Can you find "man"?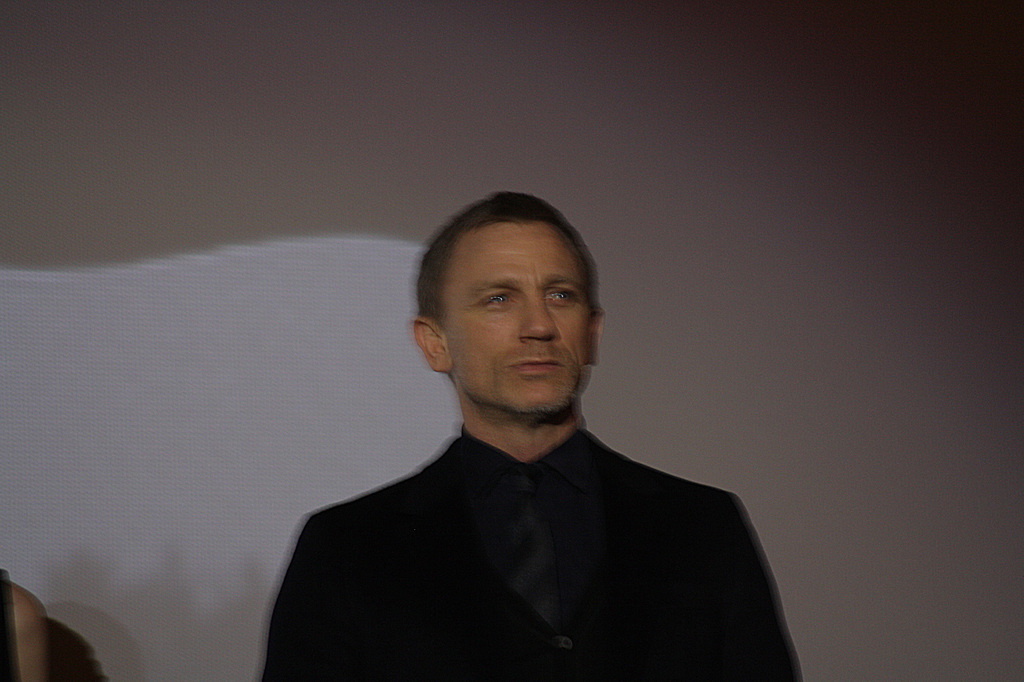
Yes, bounding box: (left=245, top=181, right=794, bottom=666).
